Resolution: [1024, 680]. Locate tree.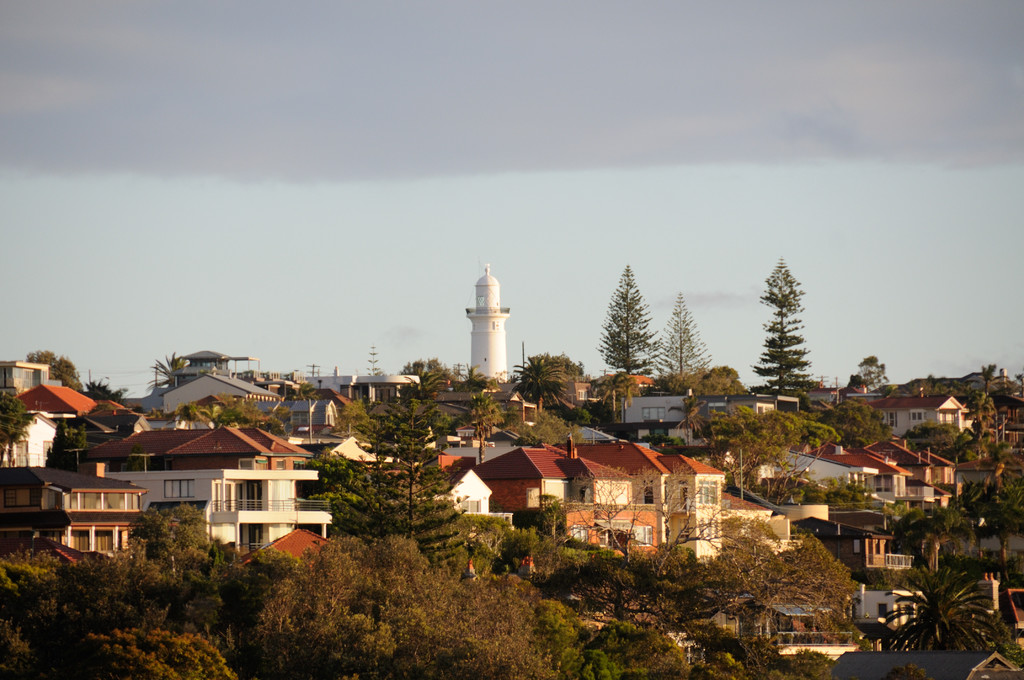
[x1=977, y1=357, x2=999, y2=393].
